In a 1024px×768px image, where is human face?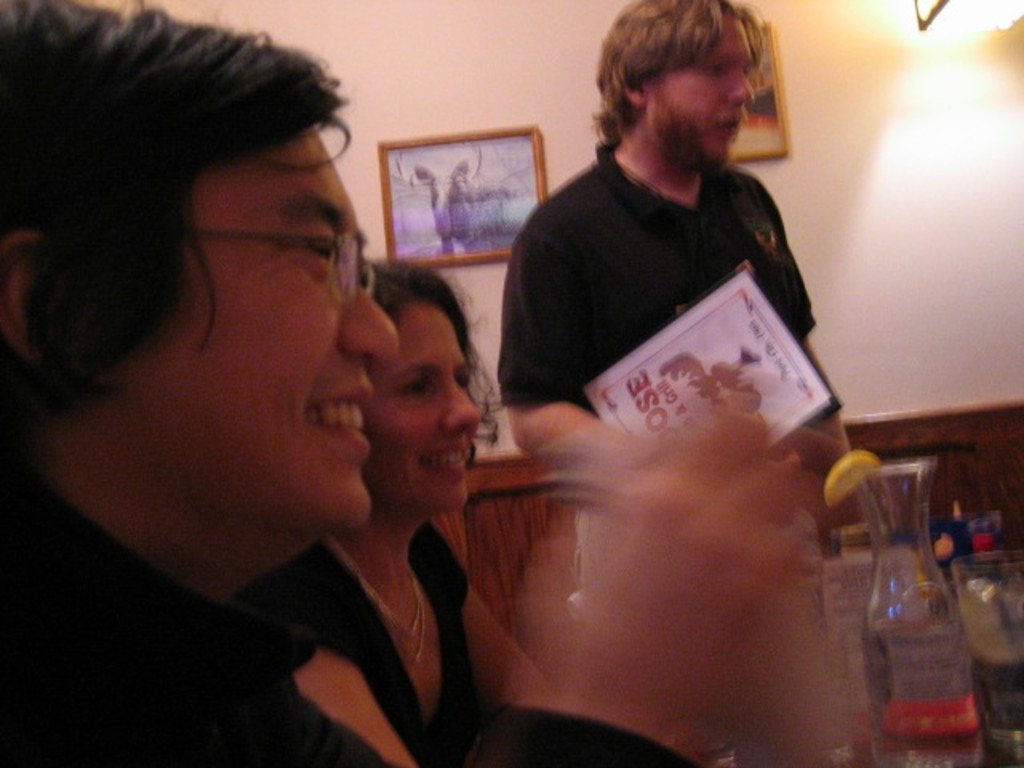
x1=638, y1=8, x2=760, y2=166.
